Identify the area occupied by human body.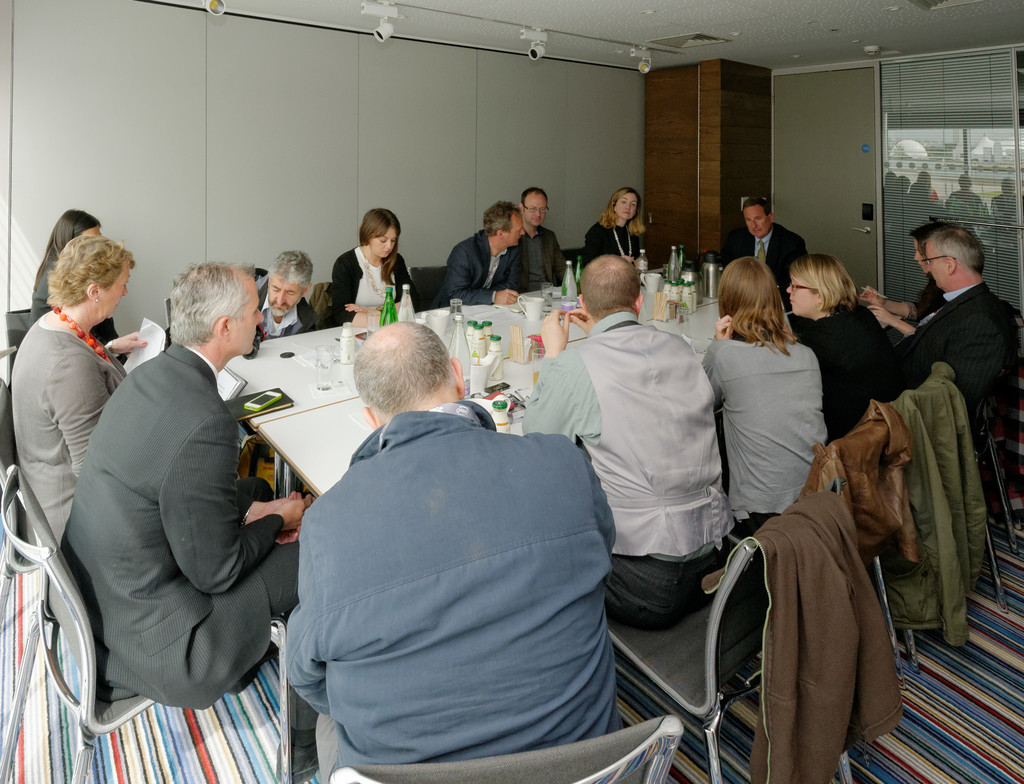
Area: (left=516, top=227, right=571, bottom=288).
